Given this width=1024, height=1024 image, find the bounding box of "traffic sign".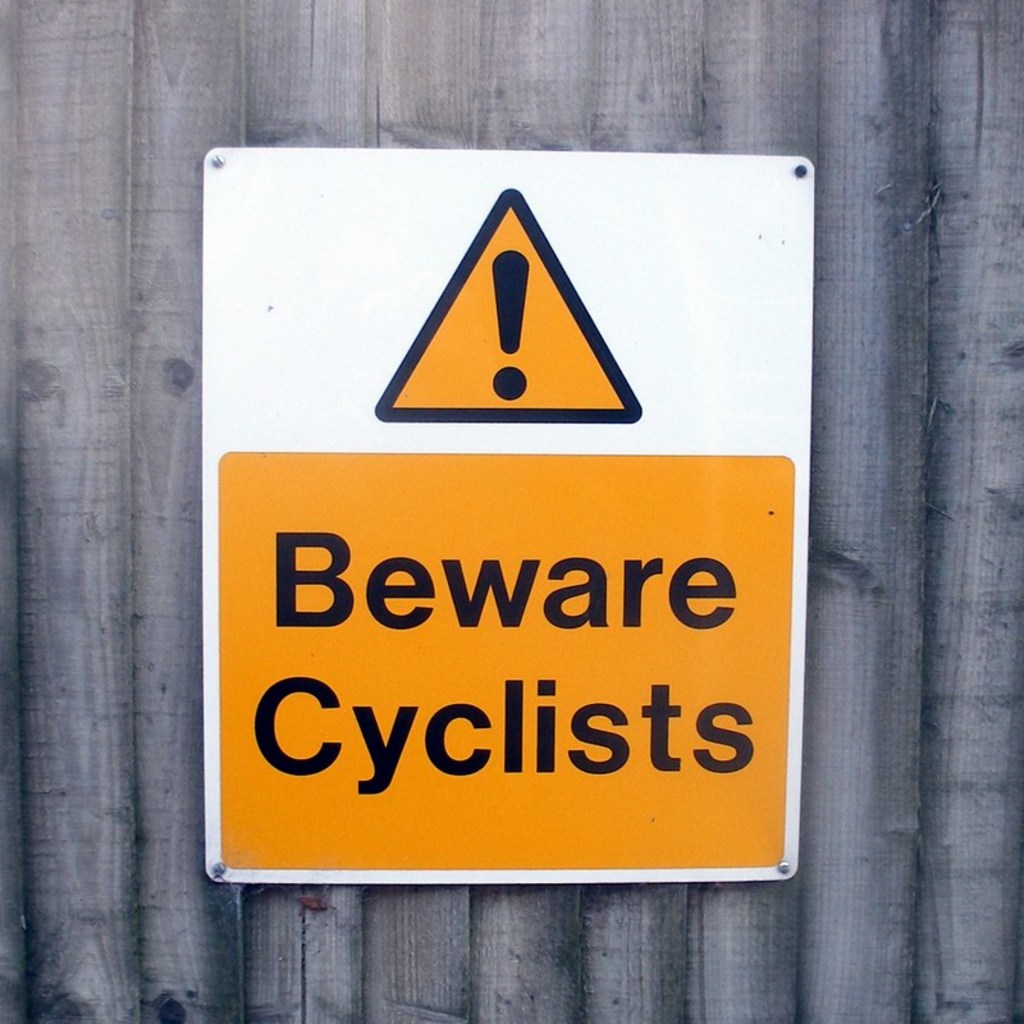
{"left": 375, "top": 188, "right": 644, "bottom": 425}.
